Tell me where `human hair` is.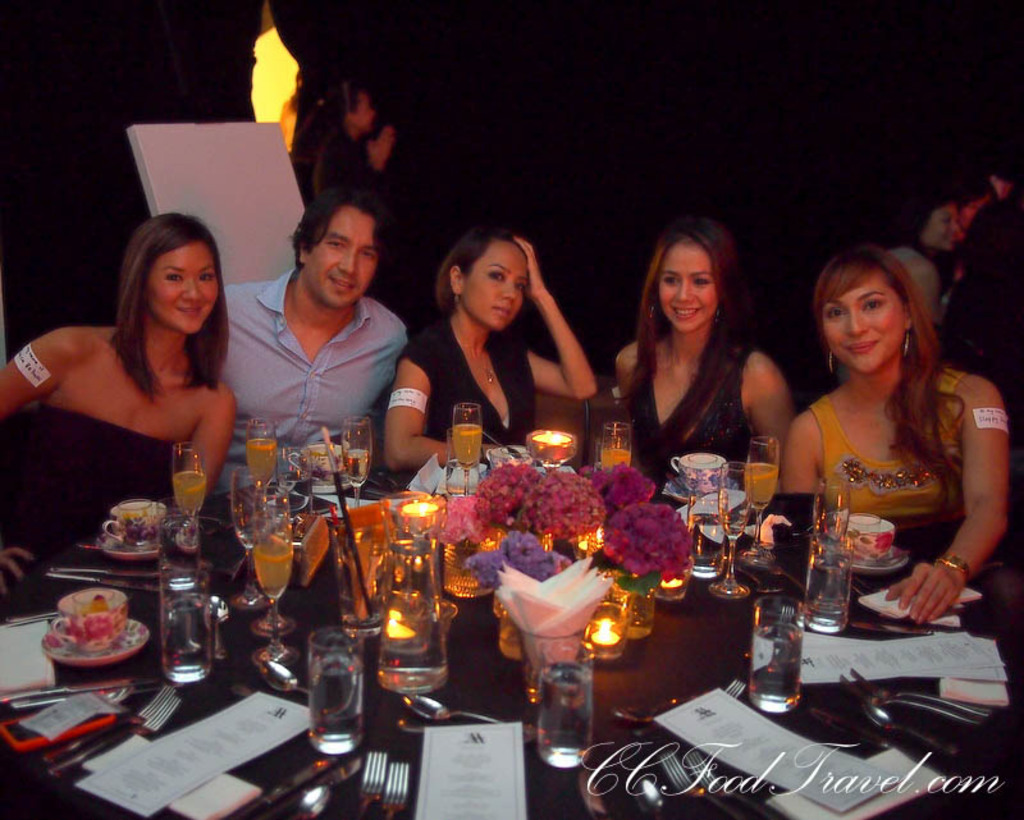
`human hair` is at detection(283, 75, 361, 184).
